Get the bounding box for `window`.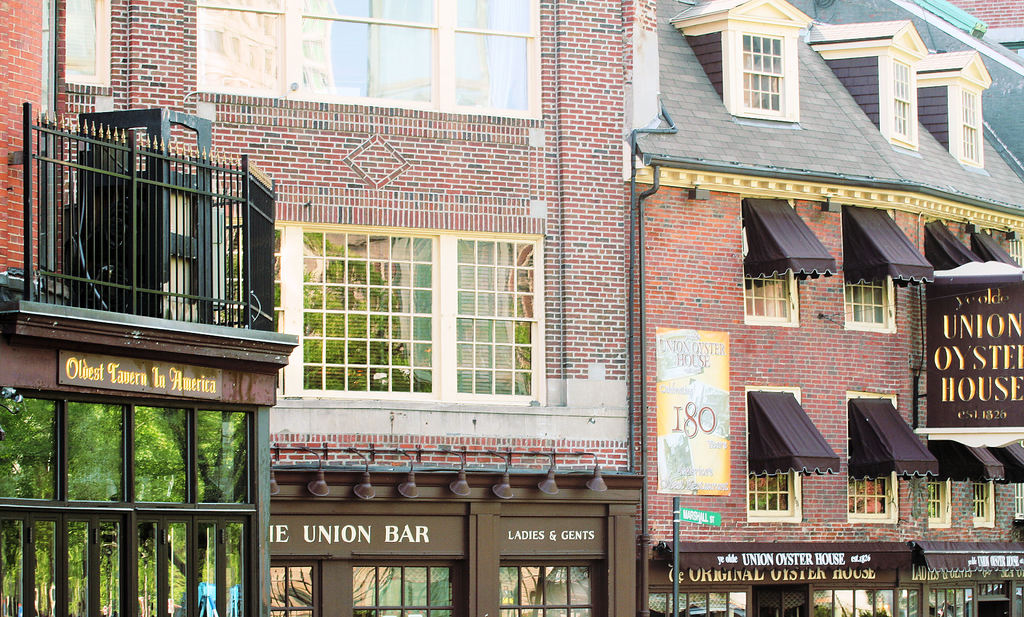
bbox=(951, 73, 990, 172).
